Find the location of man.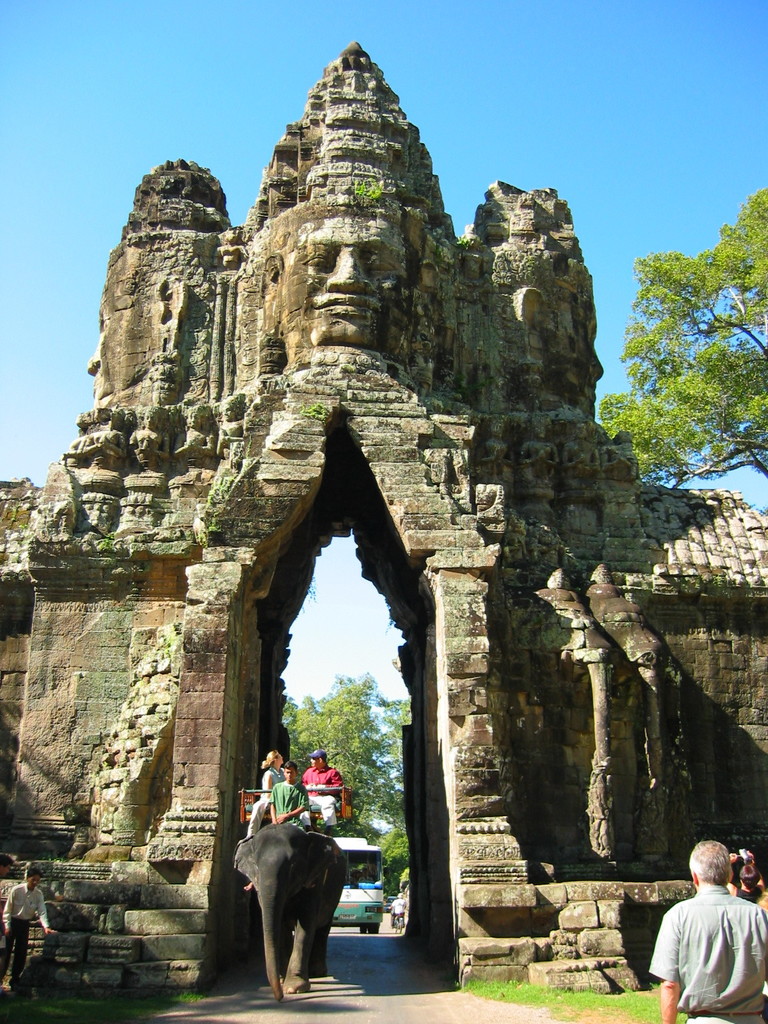
Location: left=0, top=865, right=60, bottom=991.
